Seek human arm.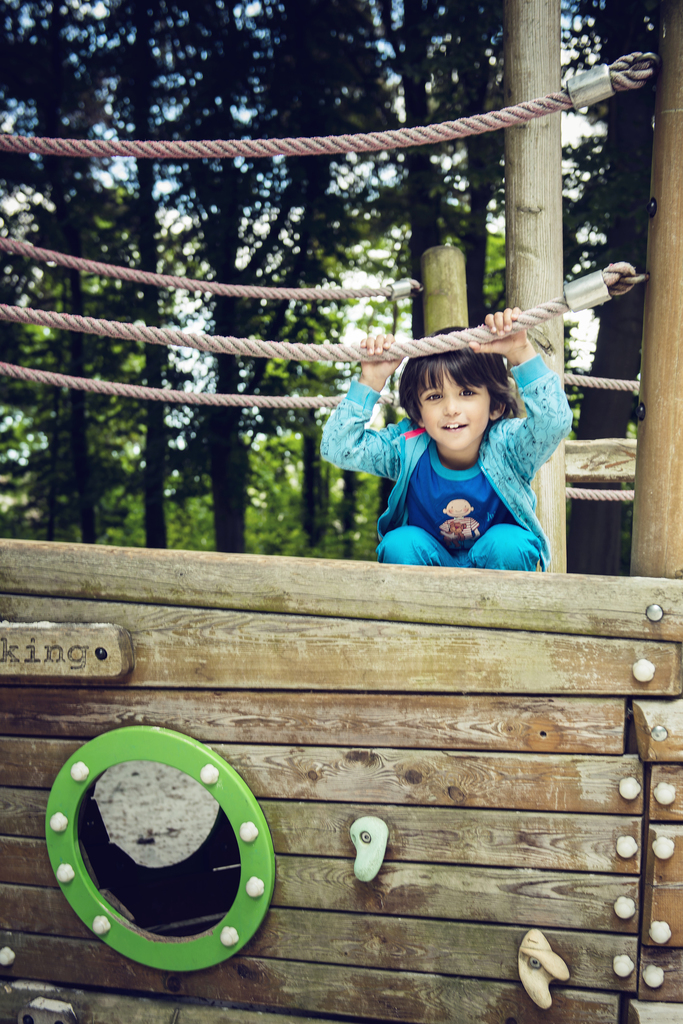
<box>305,333,408,483</box>.
